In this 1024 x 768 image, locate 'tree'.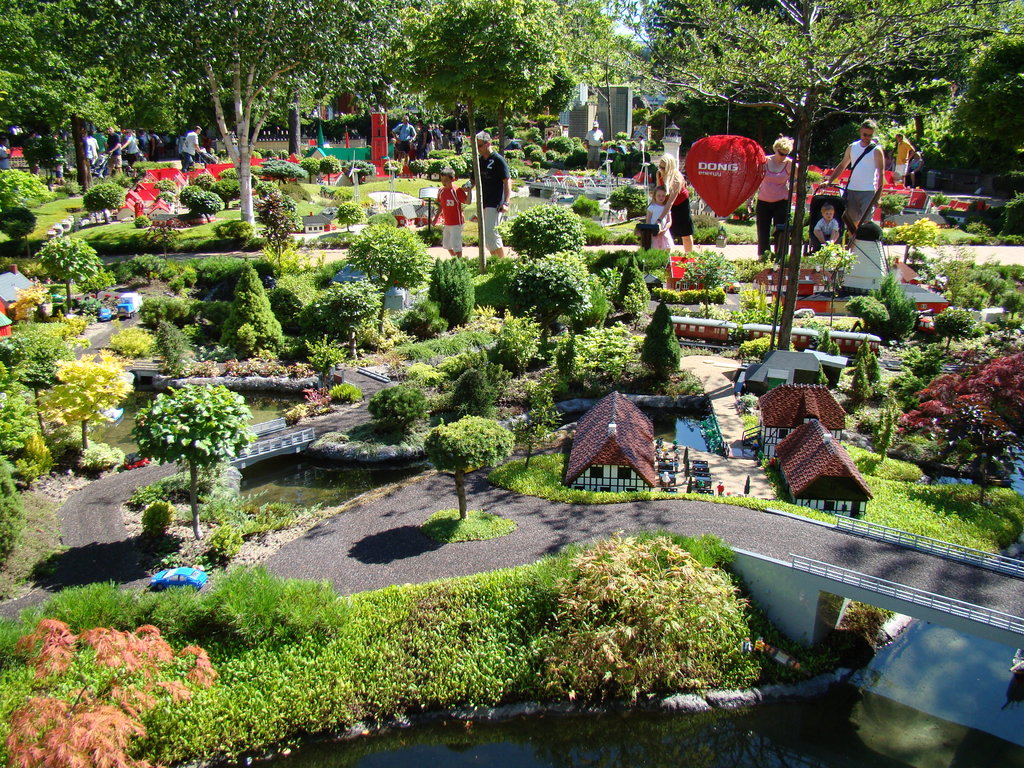
Bounding box: x1=538, y1=528, x2=750, y2=707.
